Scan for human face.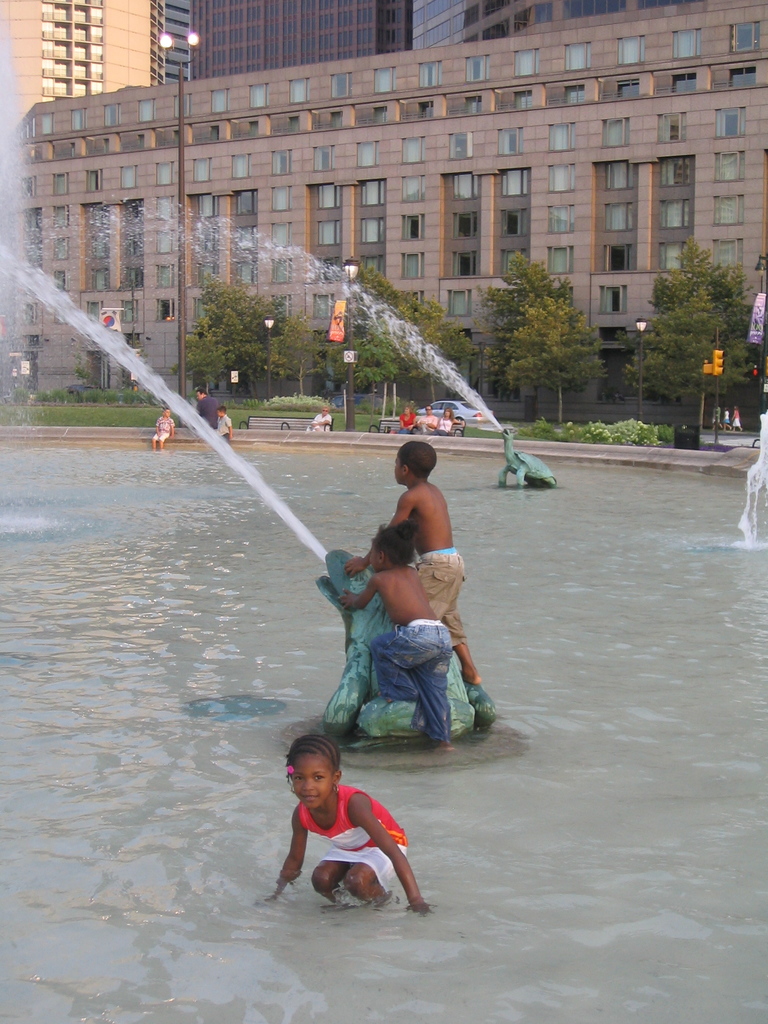
Scan result: box(371, 545, 378, 566).
